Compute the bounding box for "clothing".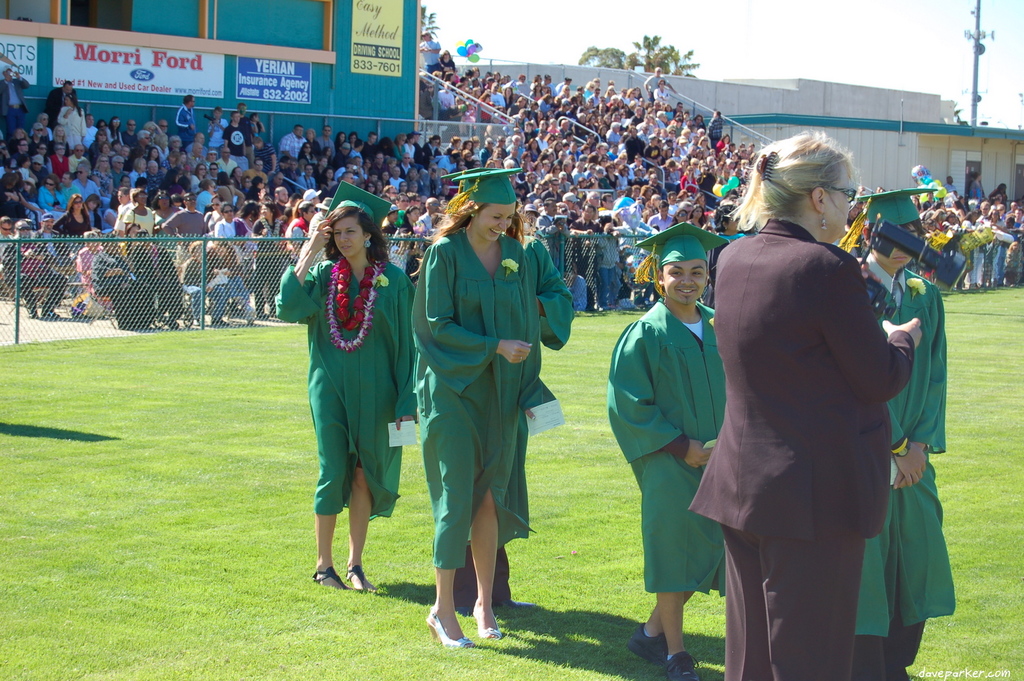
175, 103, 203, 142.
